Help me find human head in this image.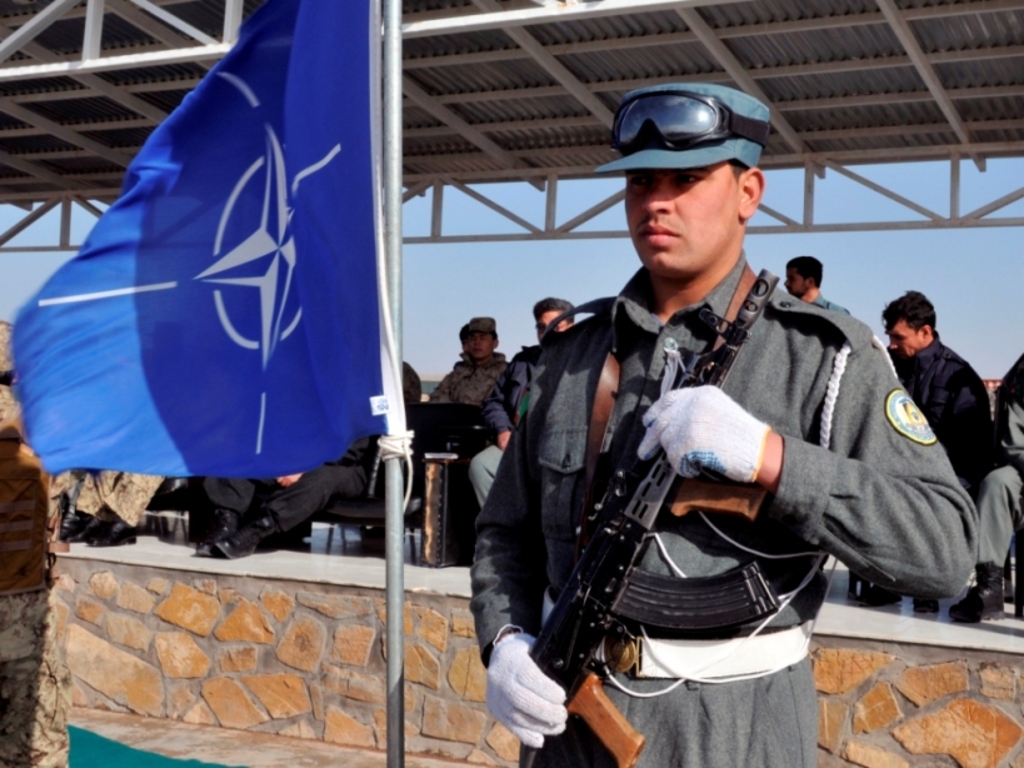
Found it: Rect(468, 314, 501, 358).
